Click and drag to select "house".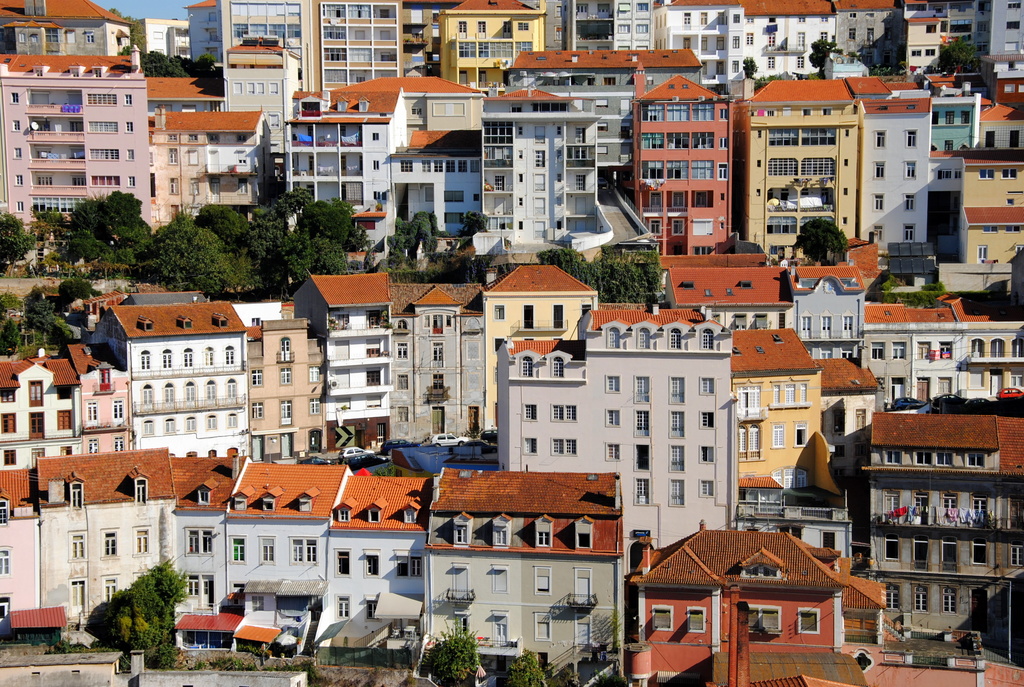
Selection: 232,35,292,168.
